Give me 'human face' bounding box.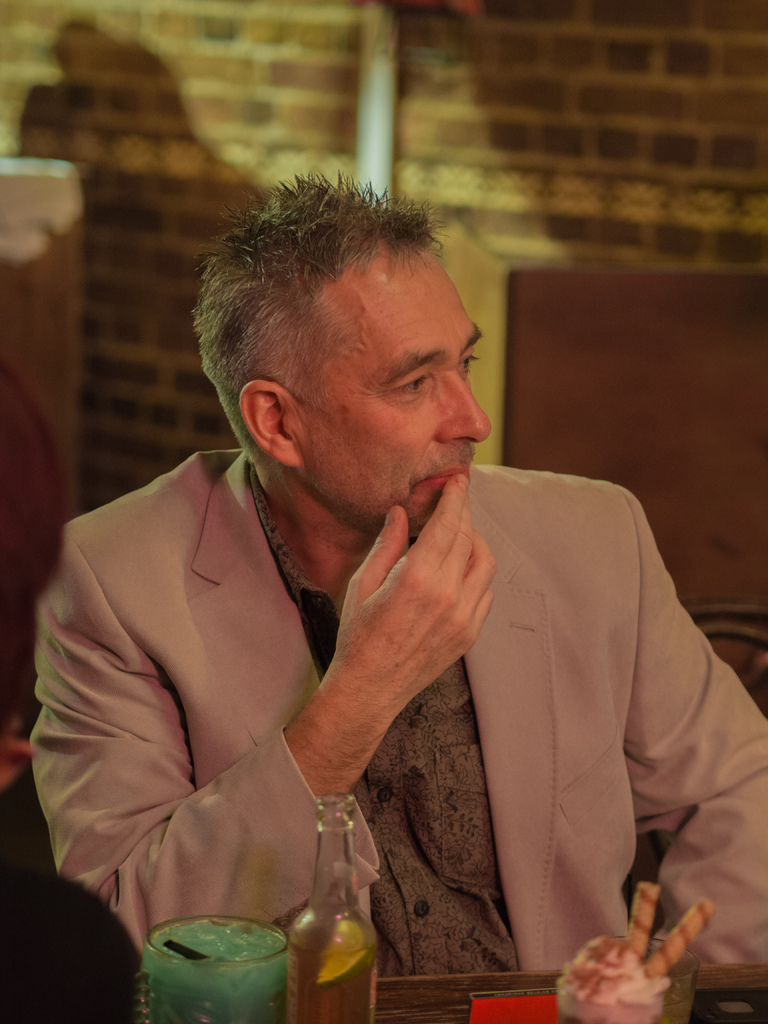
l=291, t=254, r=484, b=541.
